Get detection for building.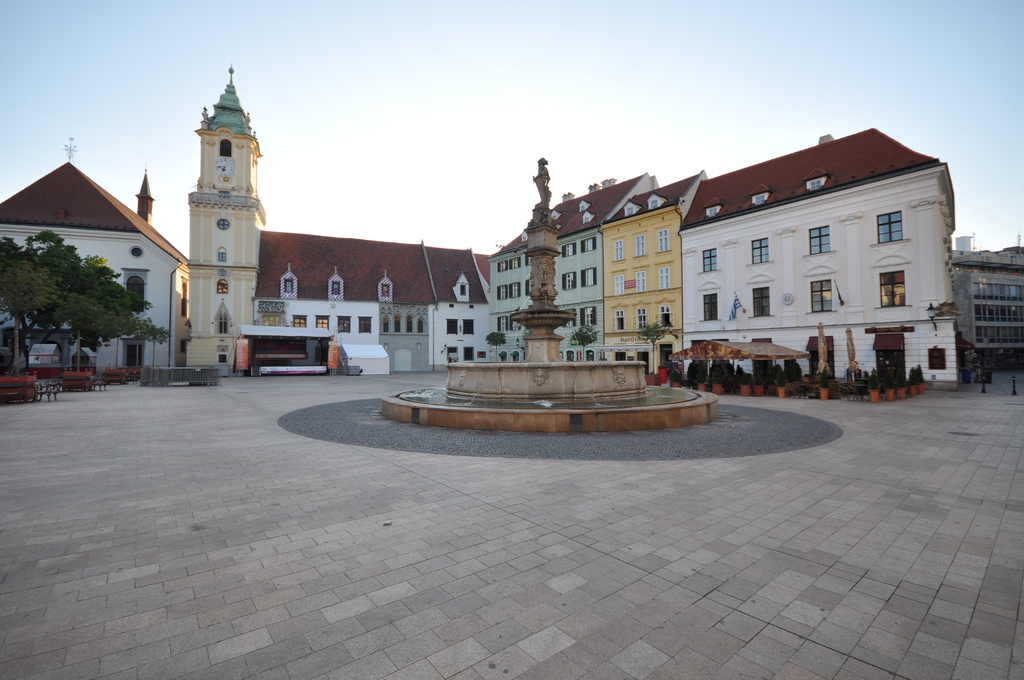
Detection: detection(602, 170, 707, 378).
